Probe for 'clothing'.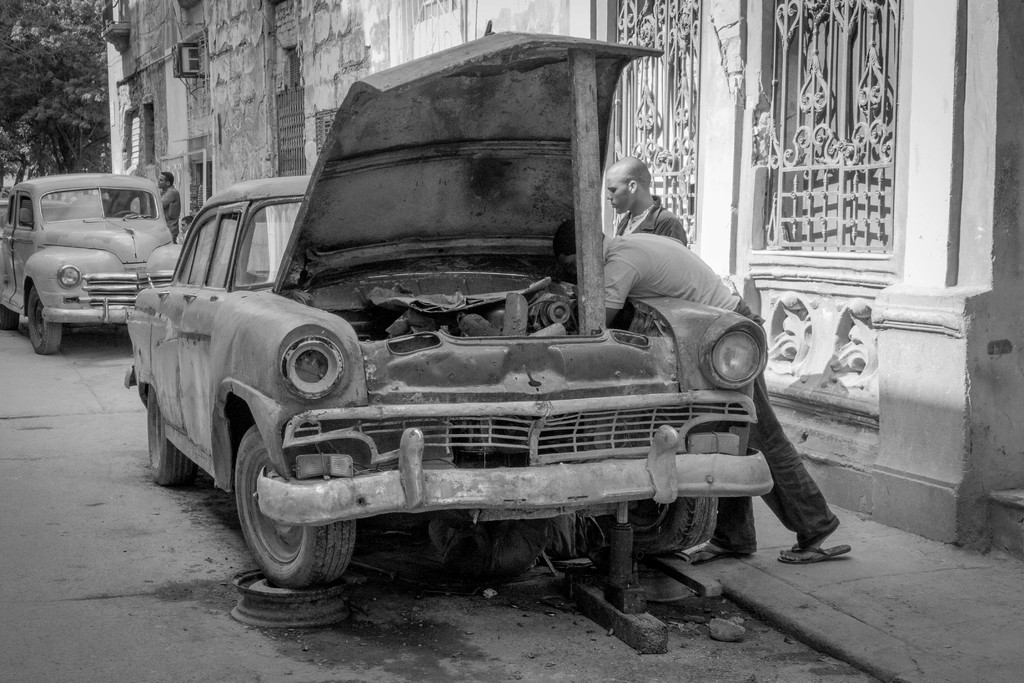
Probe result: (601,227,837,554).
